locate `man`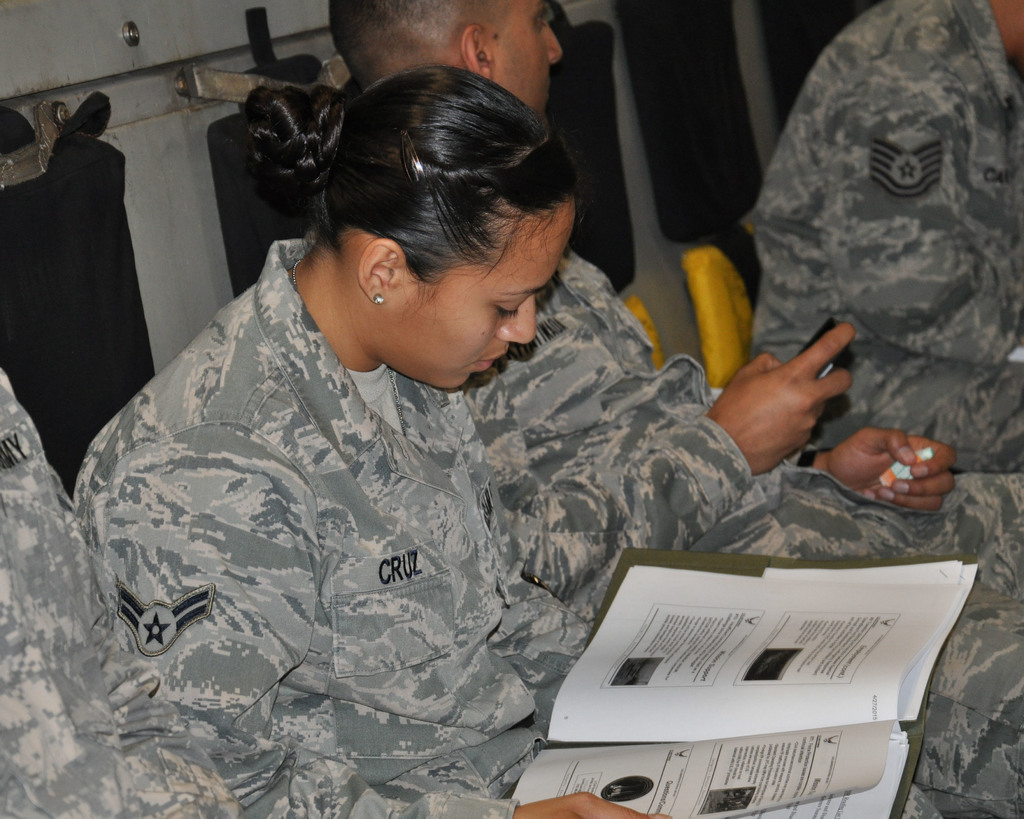
[305,0,1023,649]
